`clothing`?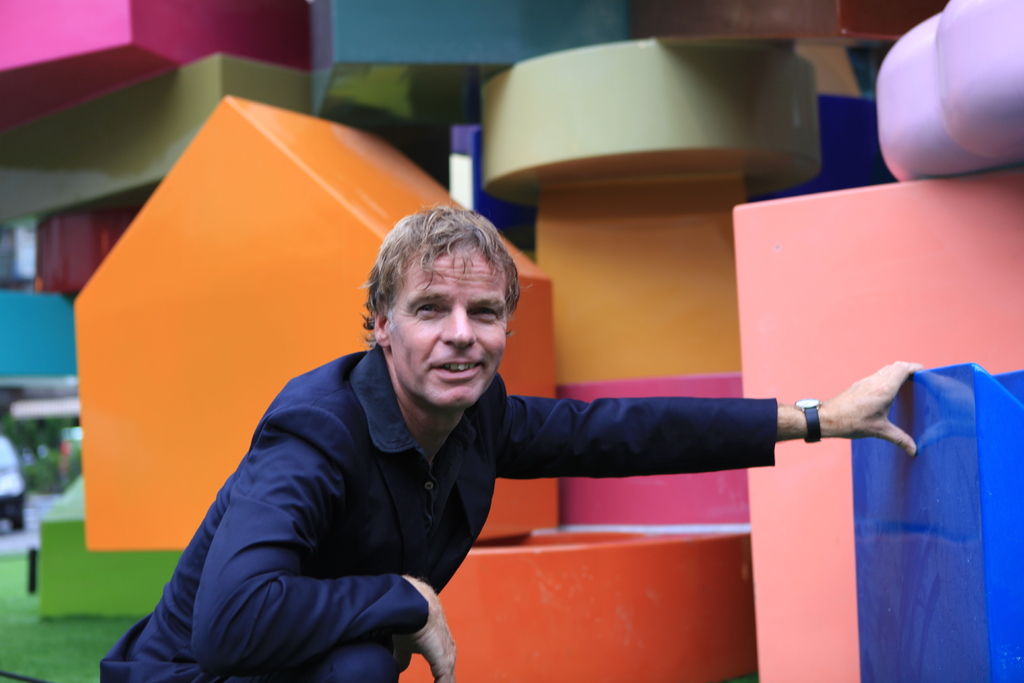
Rect(102, 346, 776, 682)
